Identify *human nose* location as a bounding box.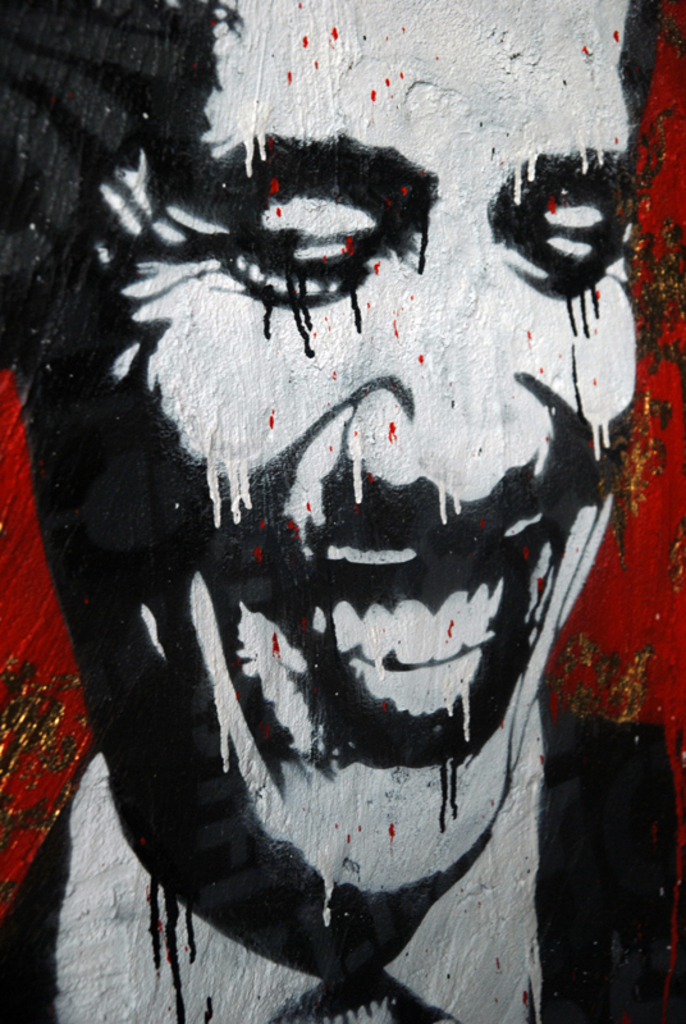
(x1=342, y1=205, x2=540, y2=509).
